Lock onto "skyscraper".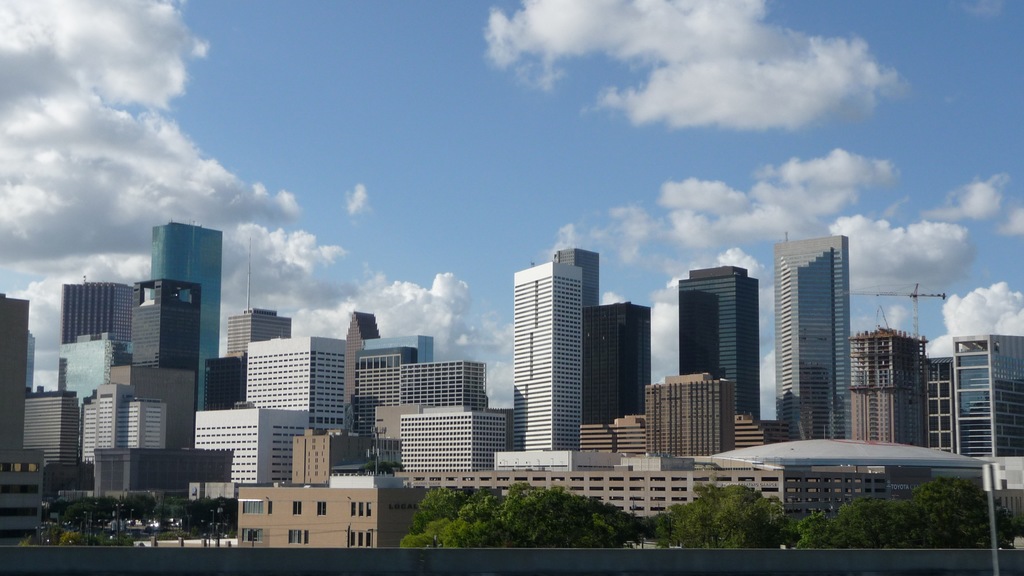
Locked: detection(772, 207, 877, 442).
